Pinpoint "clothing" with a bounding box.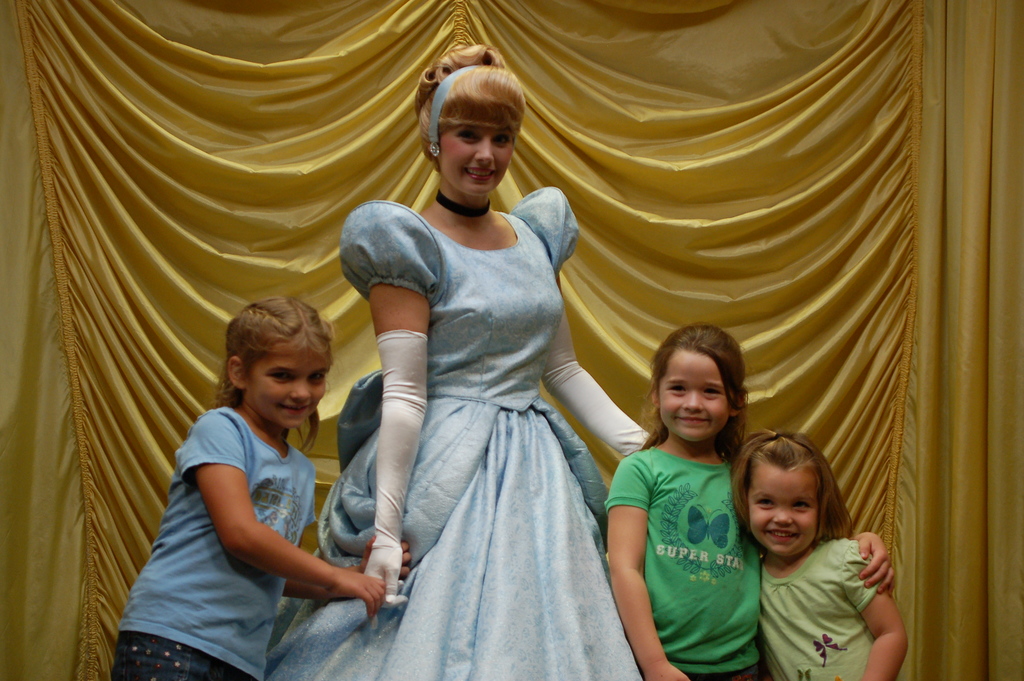
628/419/774/659.
